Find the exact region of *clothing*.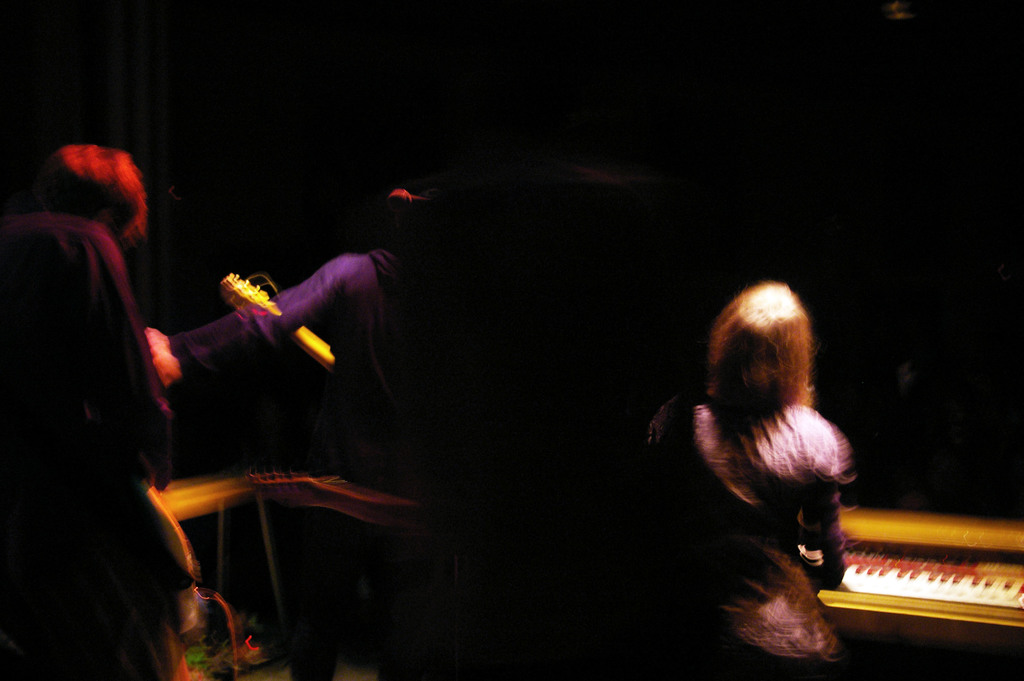
Exact region: 681,331,869,612.
